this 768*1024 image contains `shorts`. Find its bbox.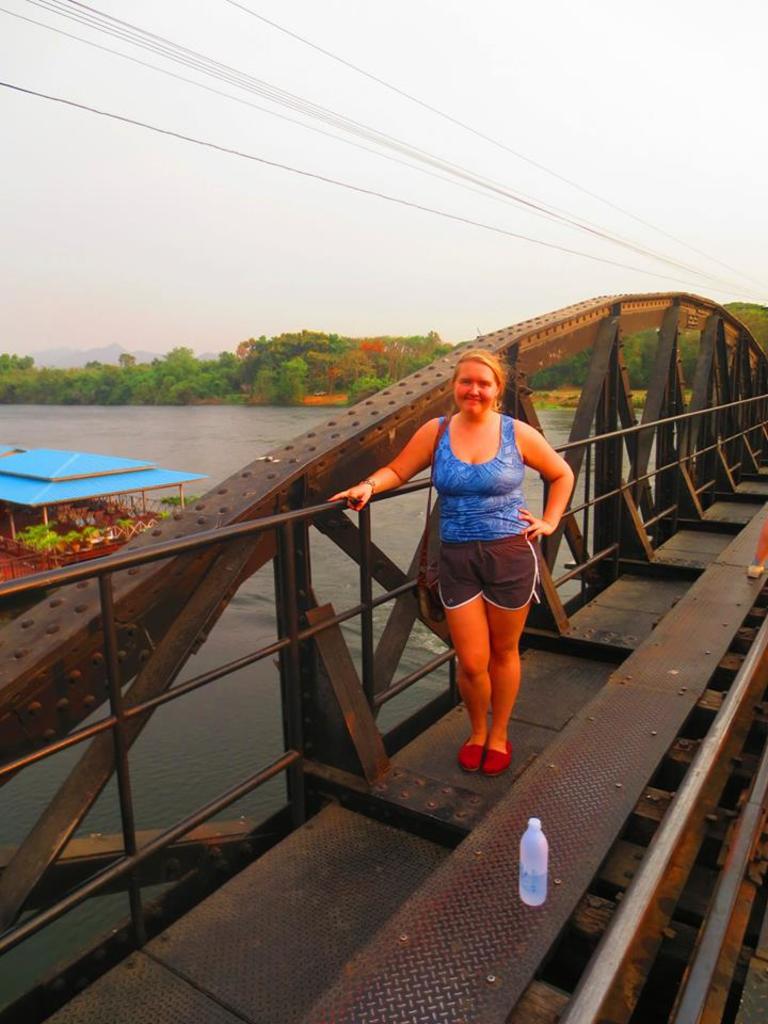
select_region(425, 542, 545, 617).
